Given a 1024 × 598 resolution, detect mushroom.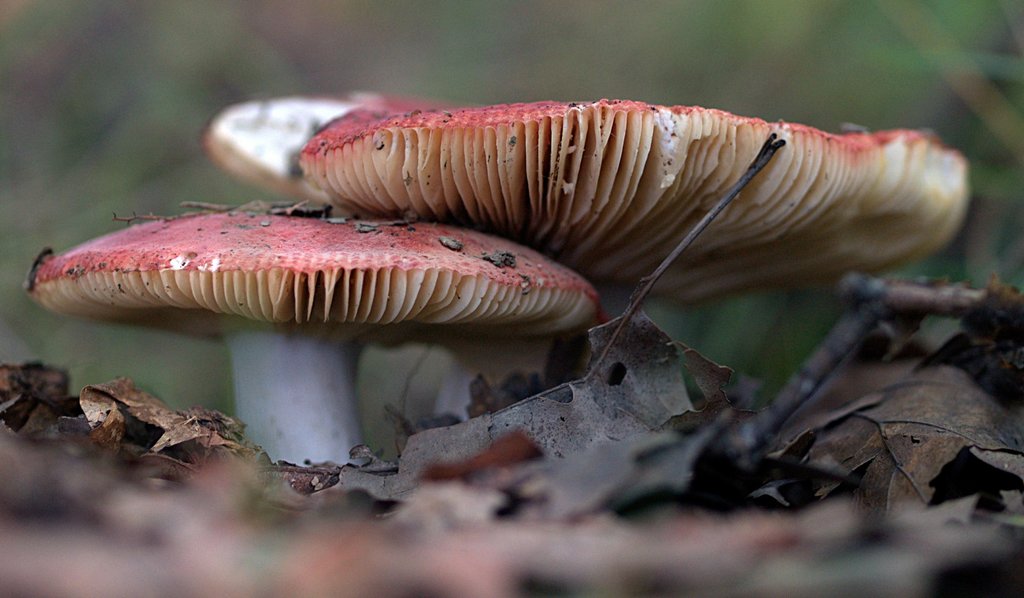
bbox=[24, 207, 590, 471].
